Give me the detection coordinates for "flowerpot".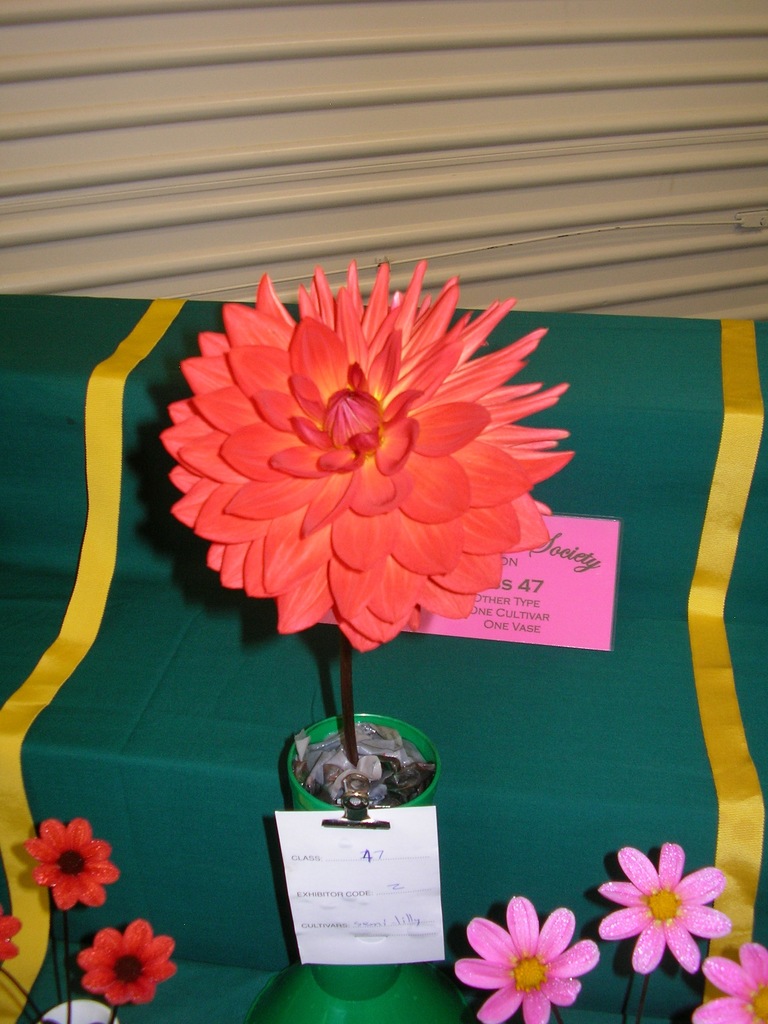
<bbox>287, 714, 442, 1003</bbox>.
